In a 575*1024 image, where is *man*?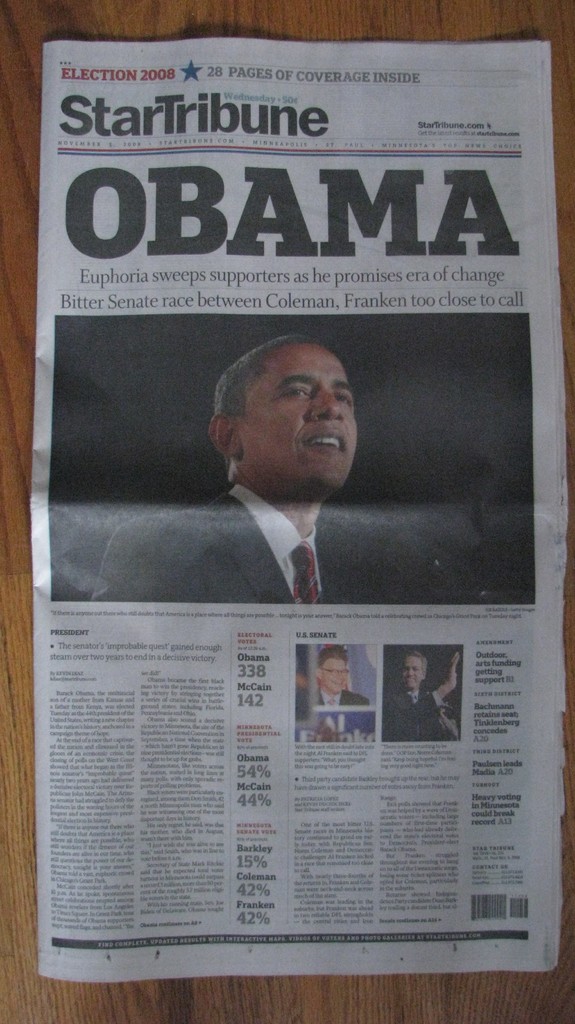
bbox=(387, 652, 461, 739).
